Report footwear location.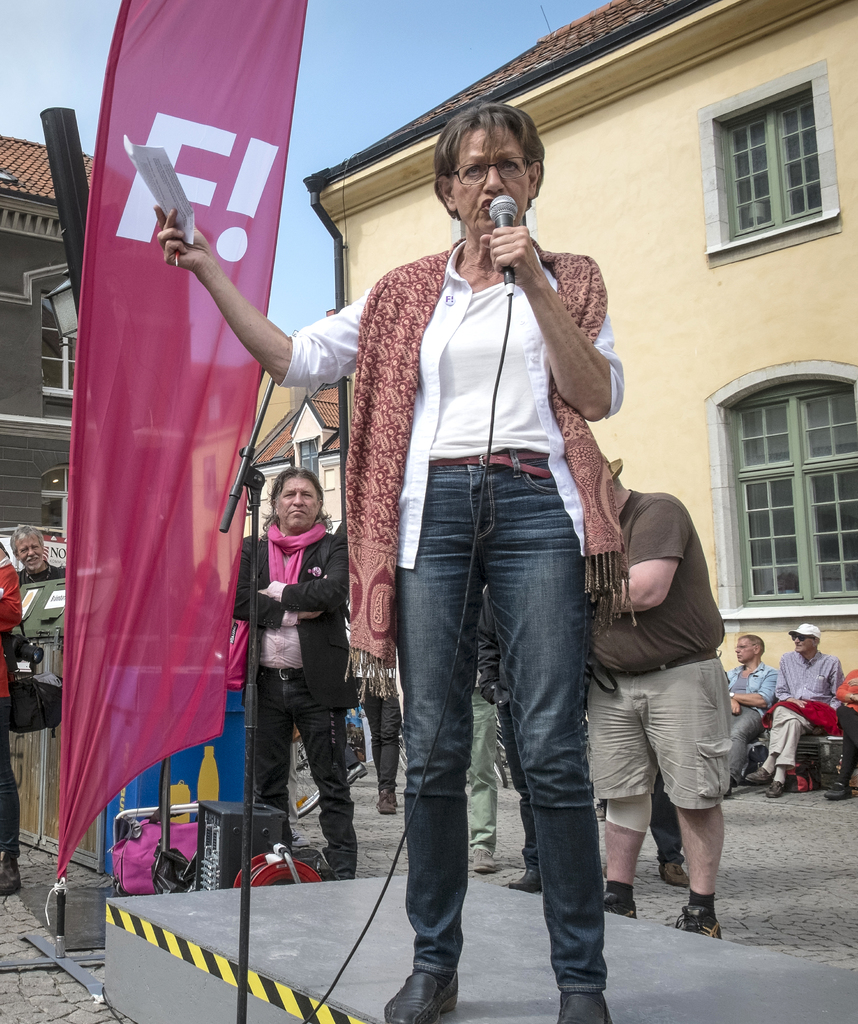
Report: bbox=(472, 846, 497, 872).
